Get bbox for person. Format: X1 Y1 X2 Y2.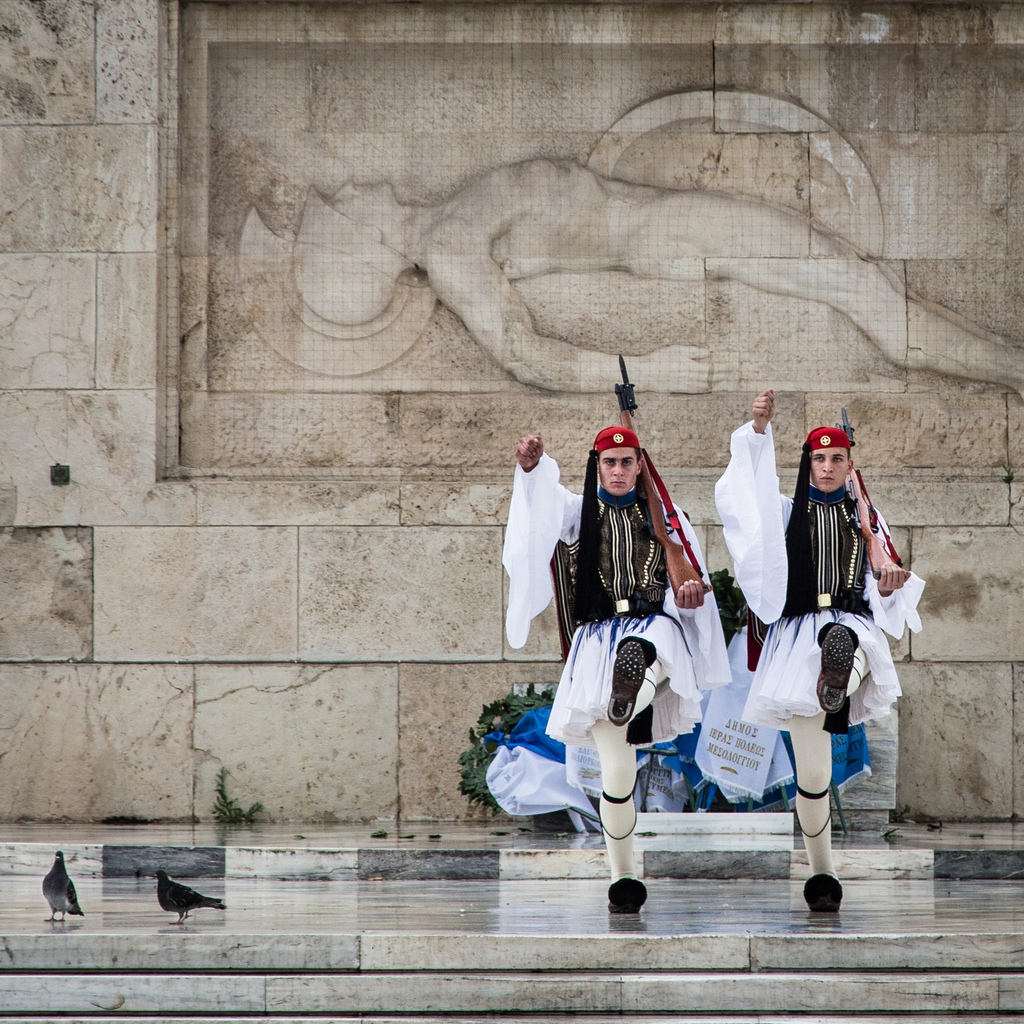
710 384 925 902.
